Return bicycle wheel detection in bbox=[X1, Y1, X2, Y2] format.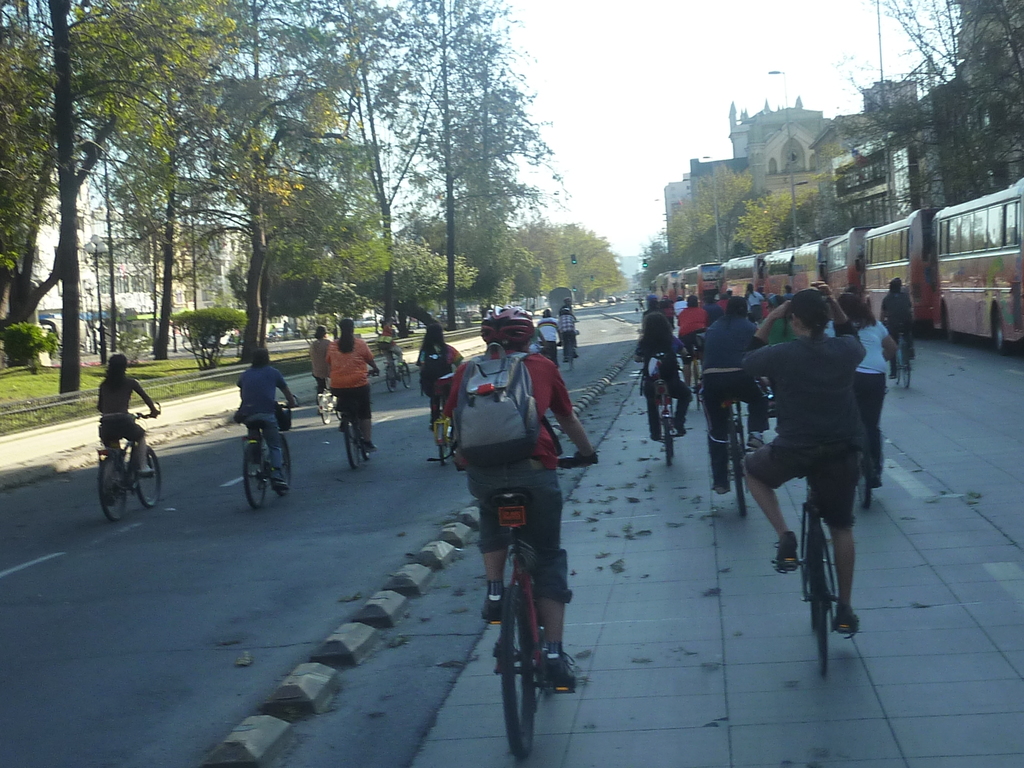
bbox=[854, 431, 879, 509].
